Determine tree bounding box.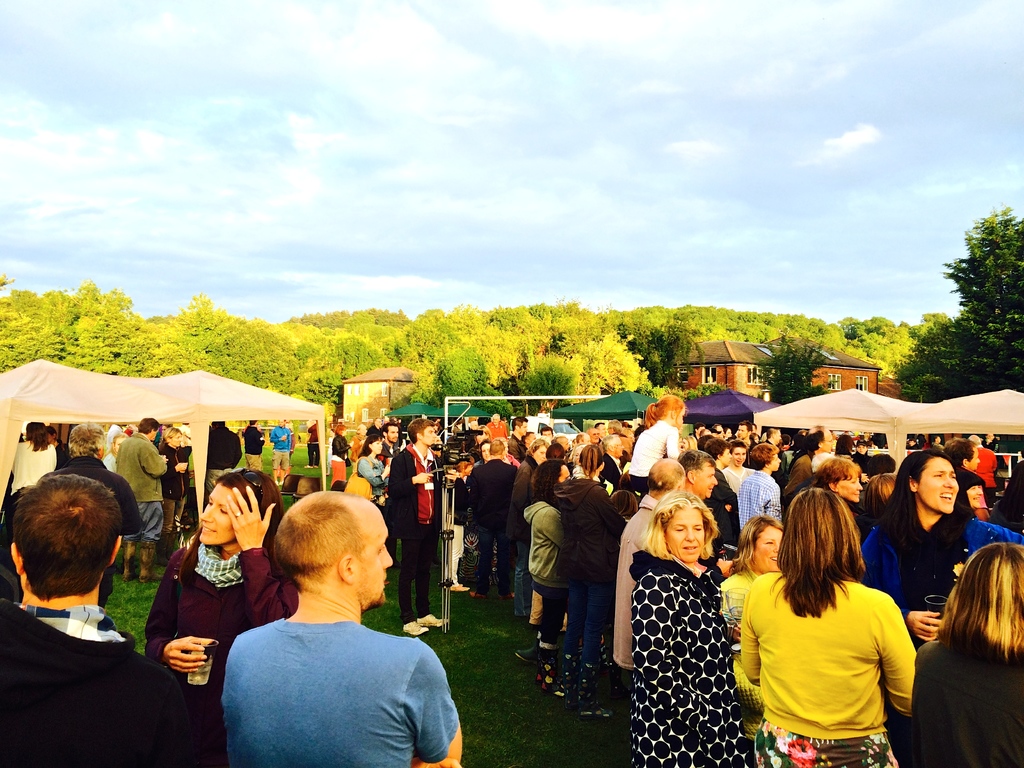
Determined: [925, 195, 1023, 392].
